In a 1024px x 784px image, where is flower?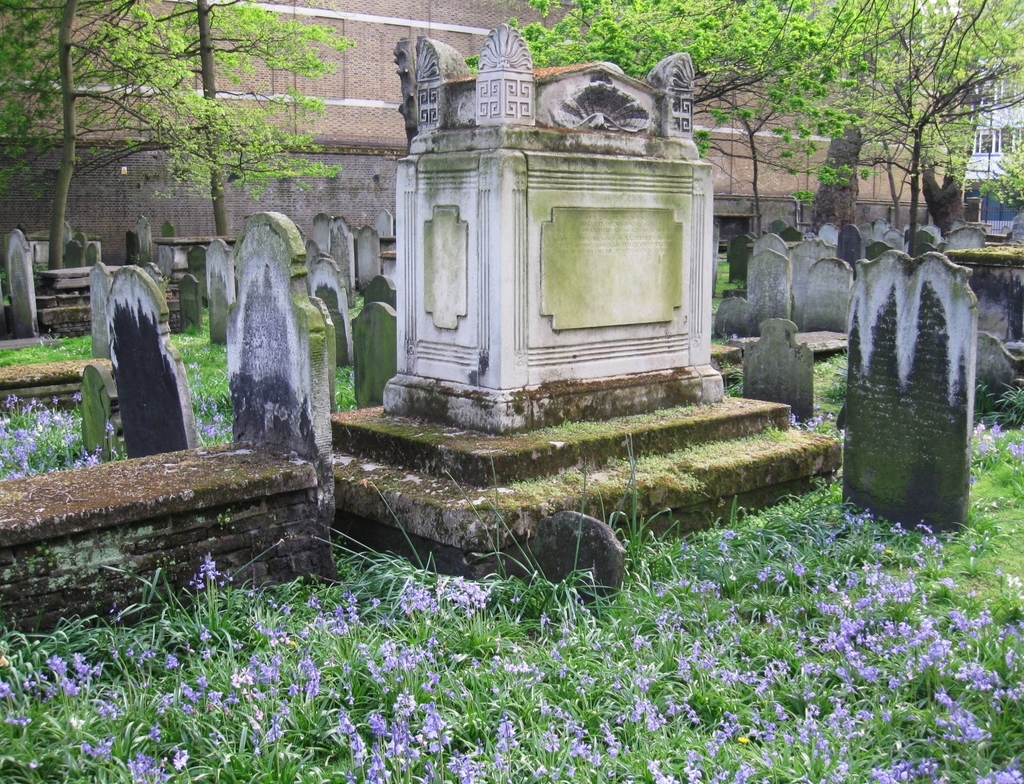
detection(188, 358, 202, 371).
